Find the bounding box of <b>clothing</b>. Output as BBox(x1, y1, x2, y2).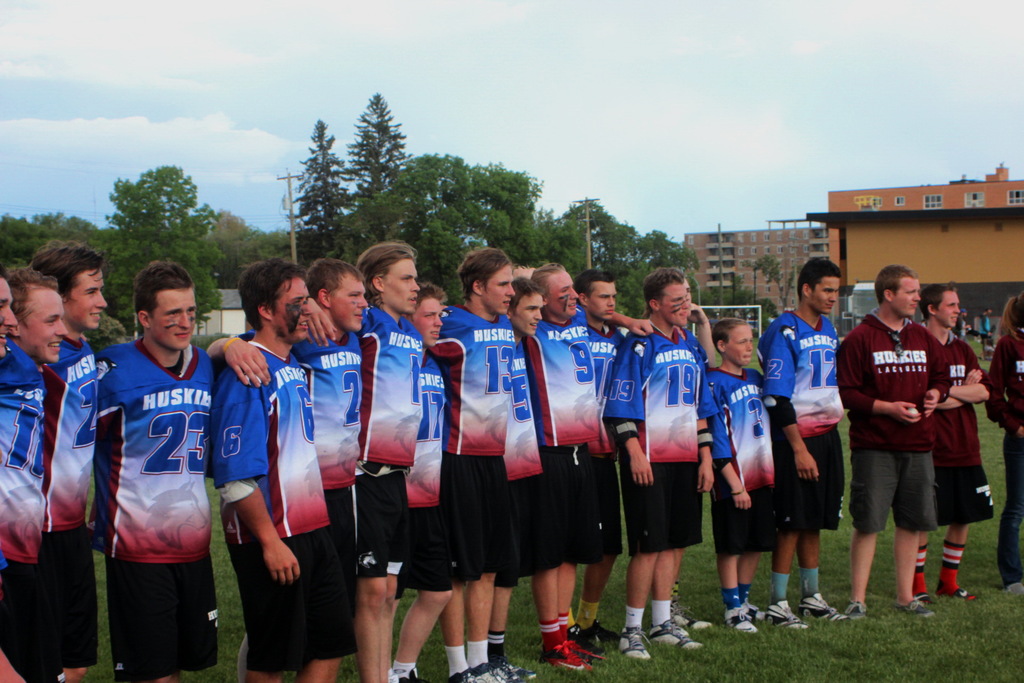
BBox(426, 298, 516, 580).
